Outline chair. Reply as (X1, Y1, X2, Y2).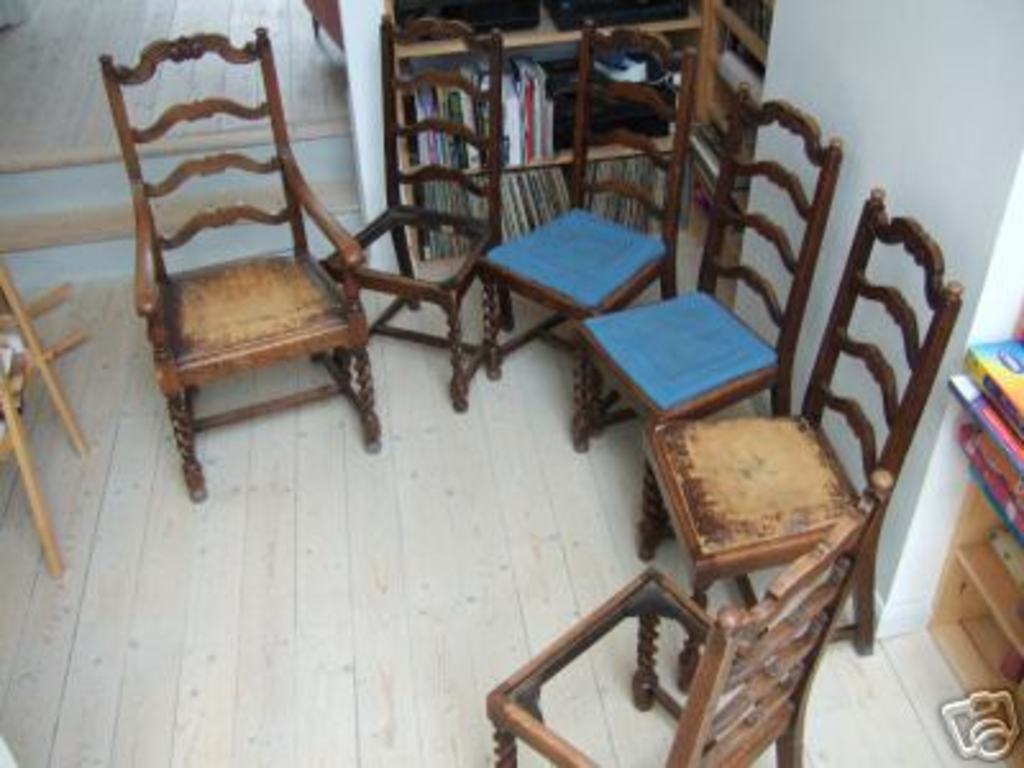
(573, 77, 847, 548).
